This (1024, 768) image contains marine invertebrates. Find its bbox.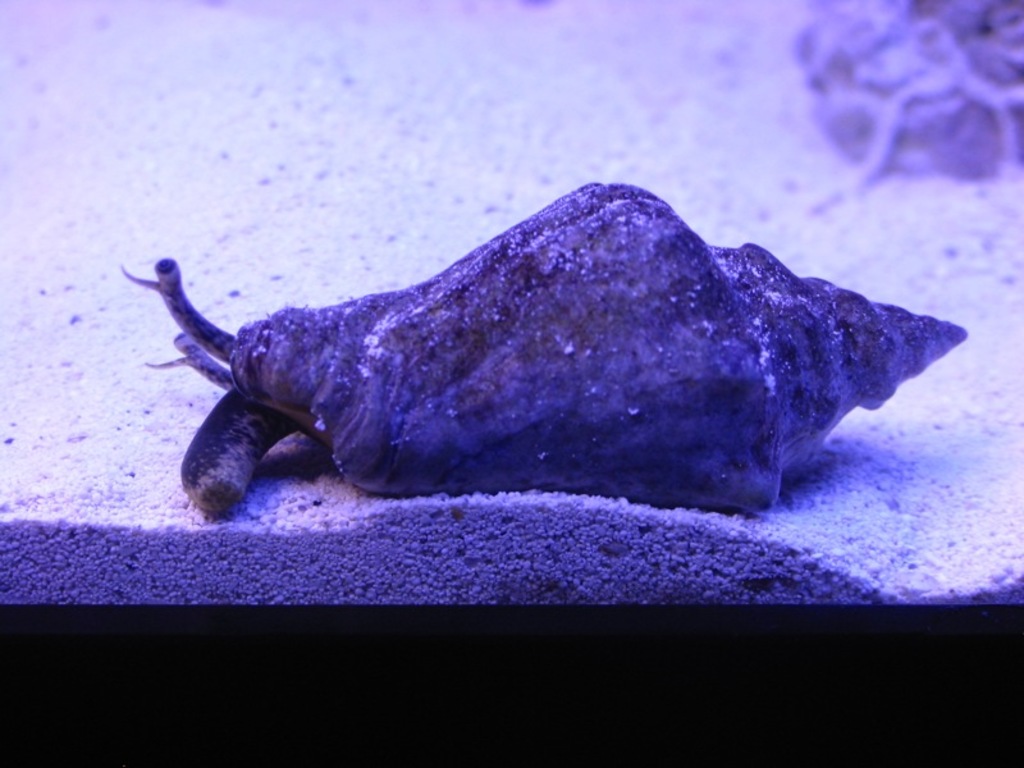
box(95, 178, 991, 552).
